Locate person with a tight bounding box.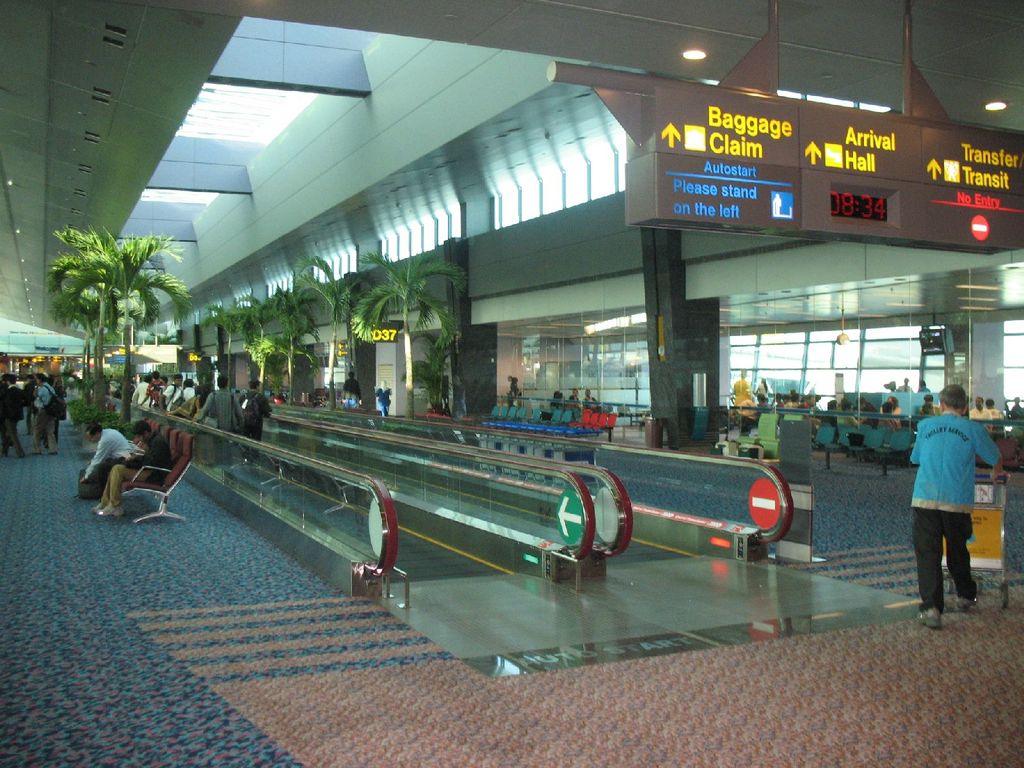
[340, 368, 365, 412].
